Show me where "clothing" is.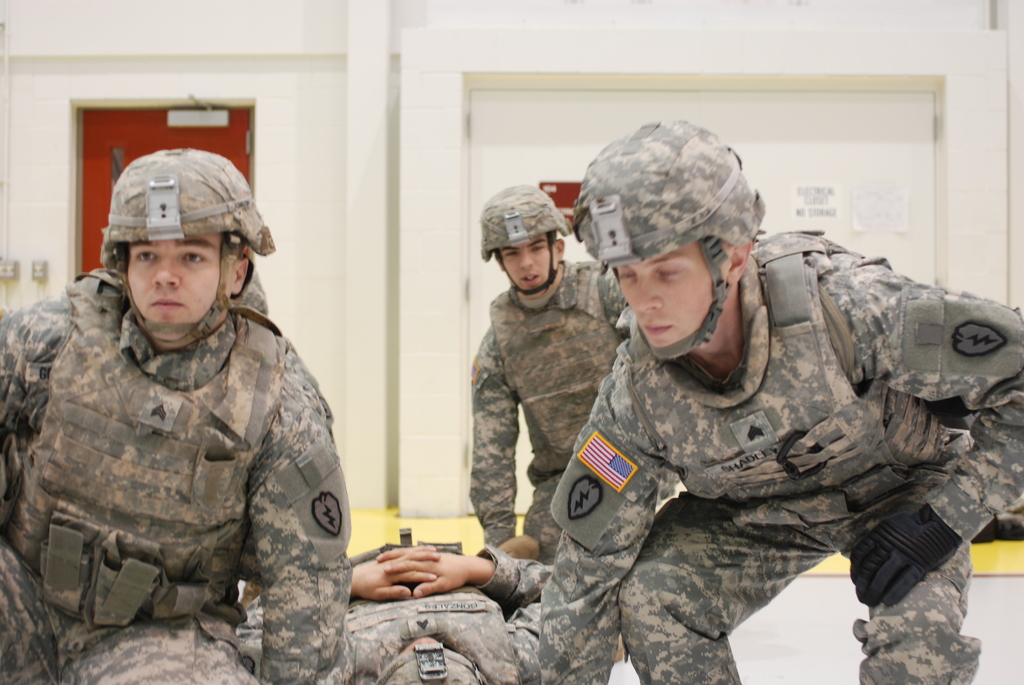
"clothing" is at 470,256,634,567.
